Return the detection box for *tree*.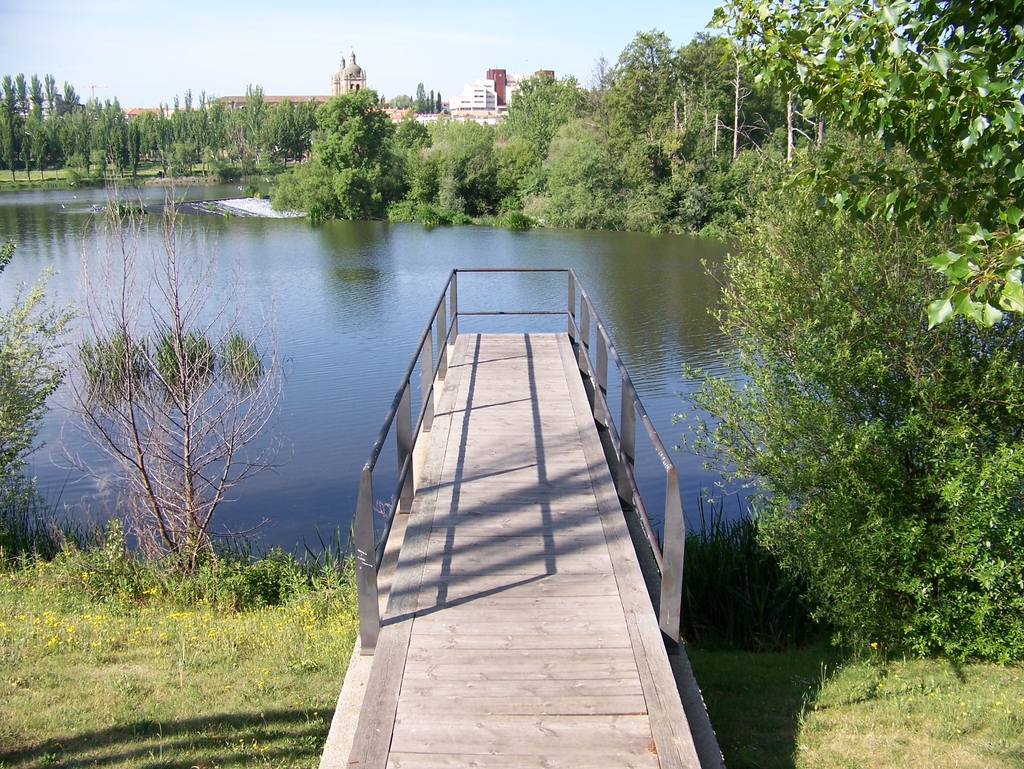
<box>376,93,387,108</box>.
